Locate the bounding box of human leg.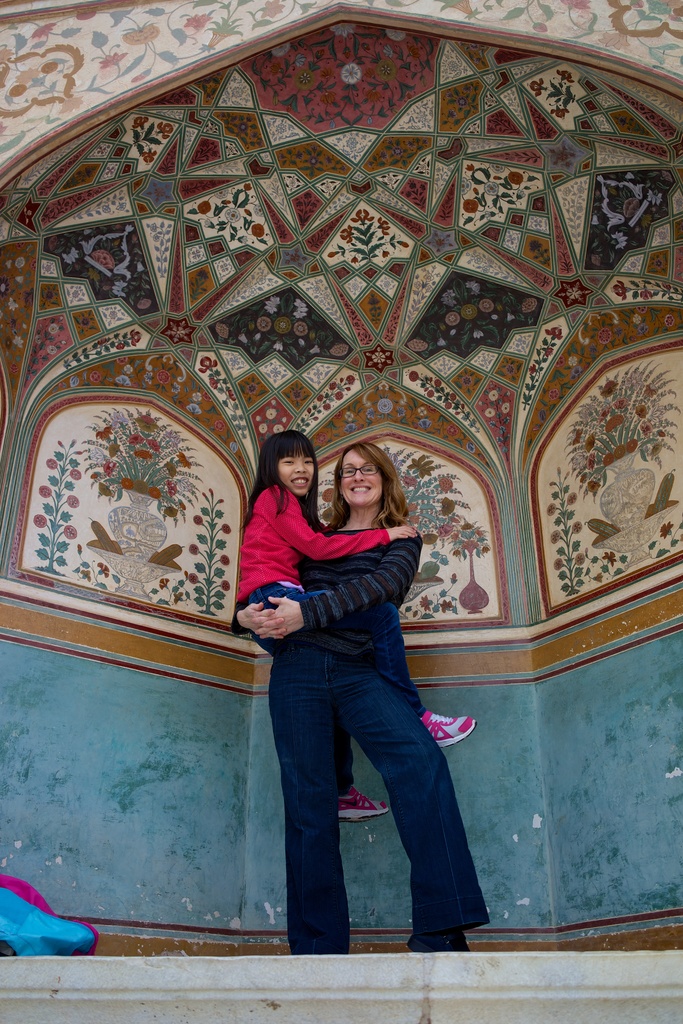
Bounding box: {"left": 268, "top": 655, "right": 342, "bottom": 956}.
